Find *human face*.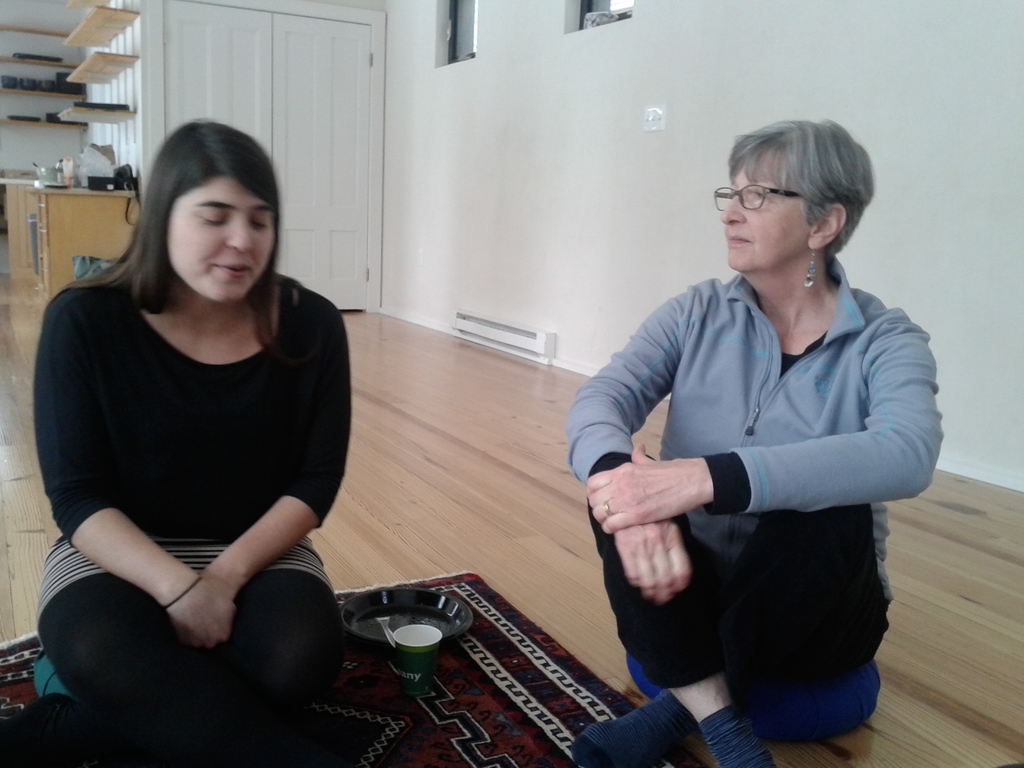
<region>721, 151, 815, 275</region>.
